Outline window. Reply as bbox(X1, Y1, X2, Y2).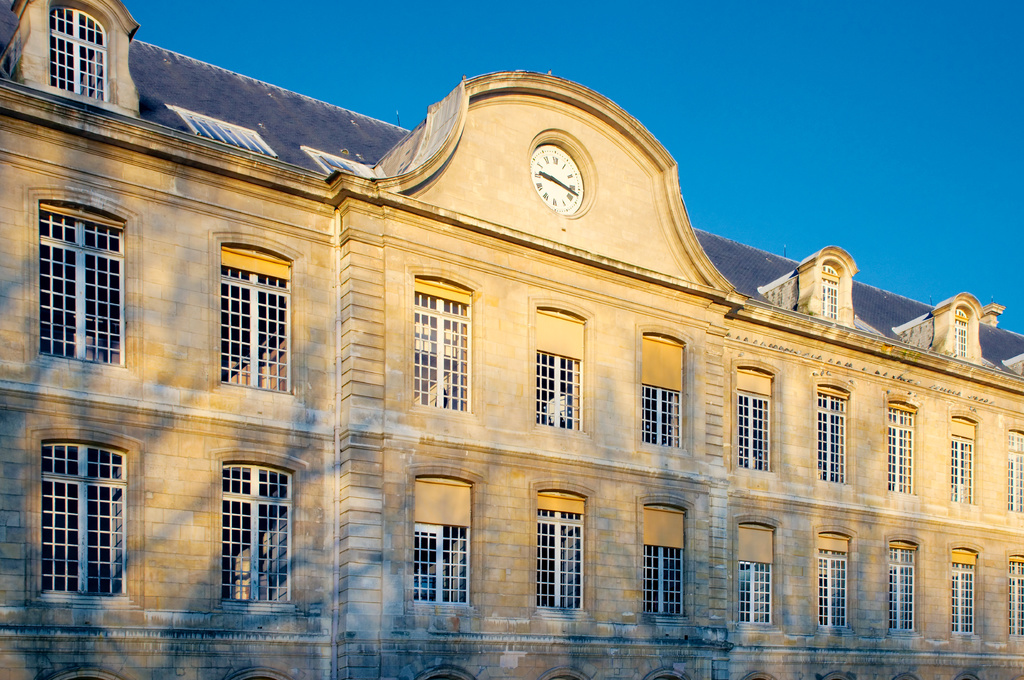
bbox(205, 444, 308, 610).
